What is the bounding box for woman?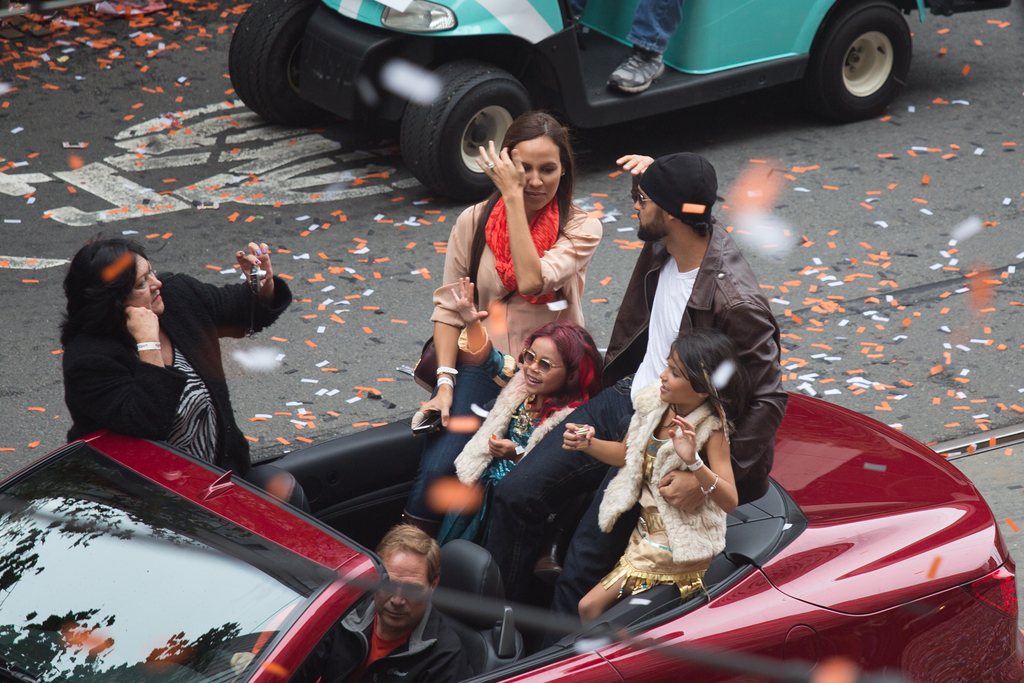
<region>49, 234, 297, 502</region>.
